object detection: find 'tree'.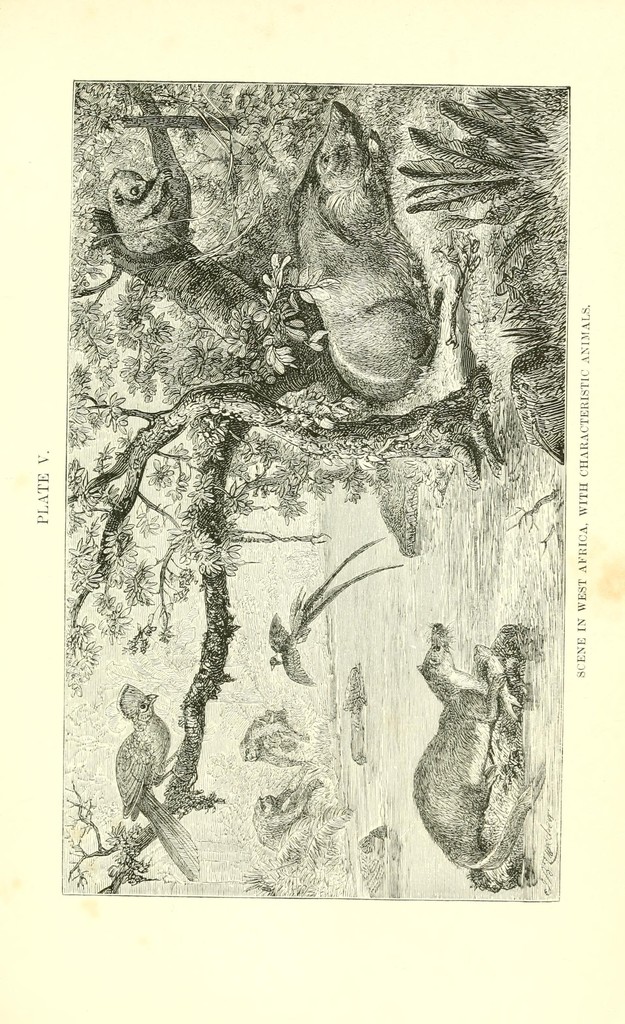
l=65, t=79, r=503, b=899.
